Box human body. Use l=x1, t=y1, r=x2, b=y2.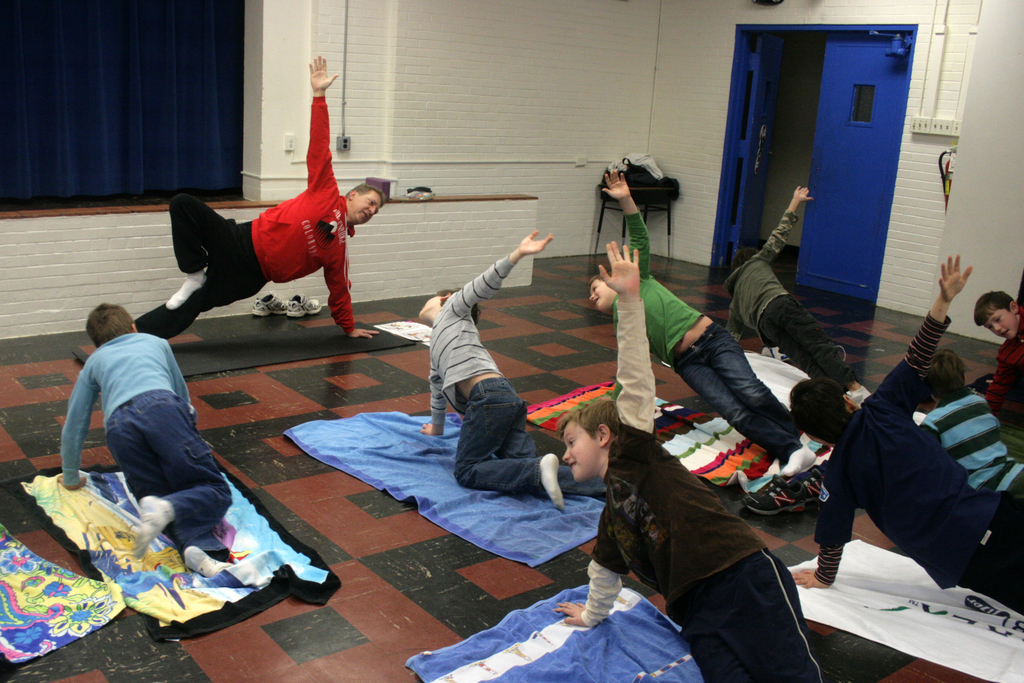
l=726, t=185, r=819, b=373.
